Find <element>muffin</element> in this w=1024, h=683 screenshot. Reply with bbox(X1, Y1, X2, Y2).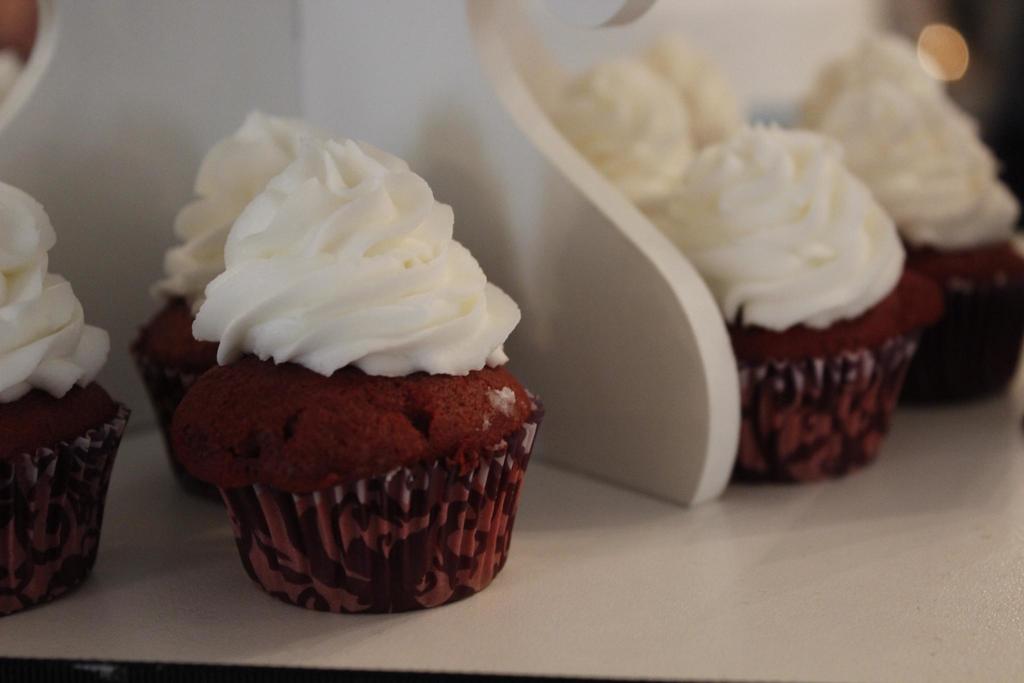
bbox(130, 106, 342, 505).
